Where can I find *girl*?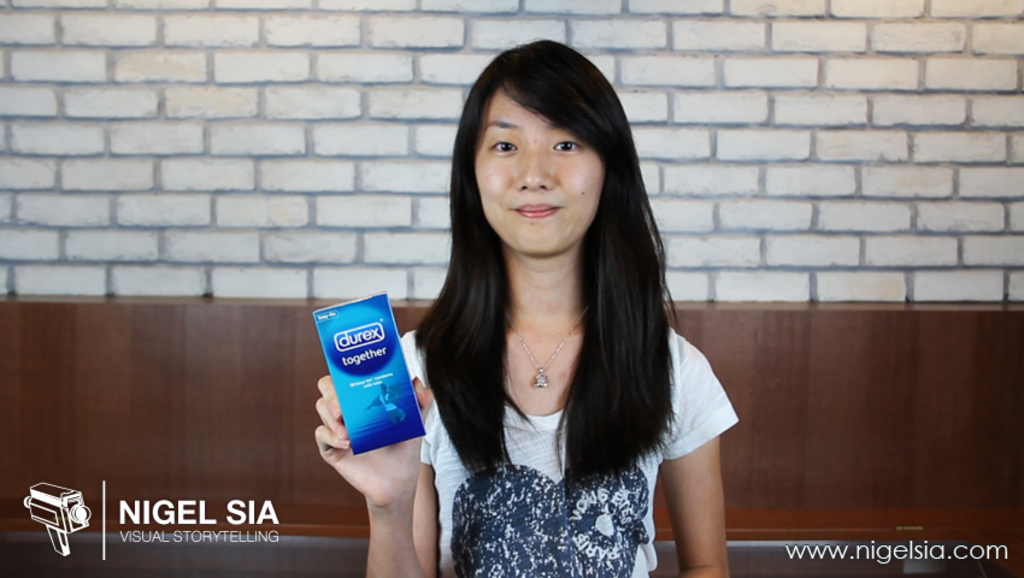
You can find it at 316 37 736 576.
